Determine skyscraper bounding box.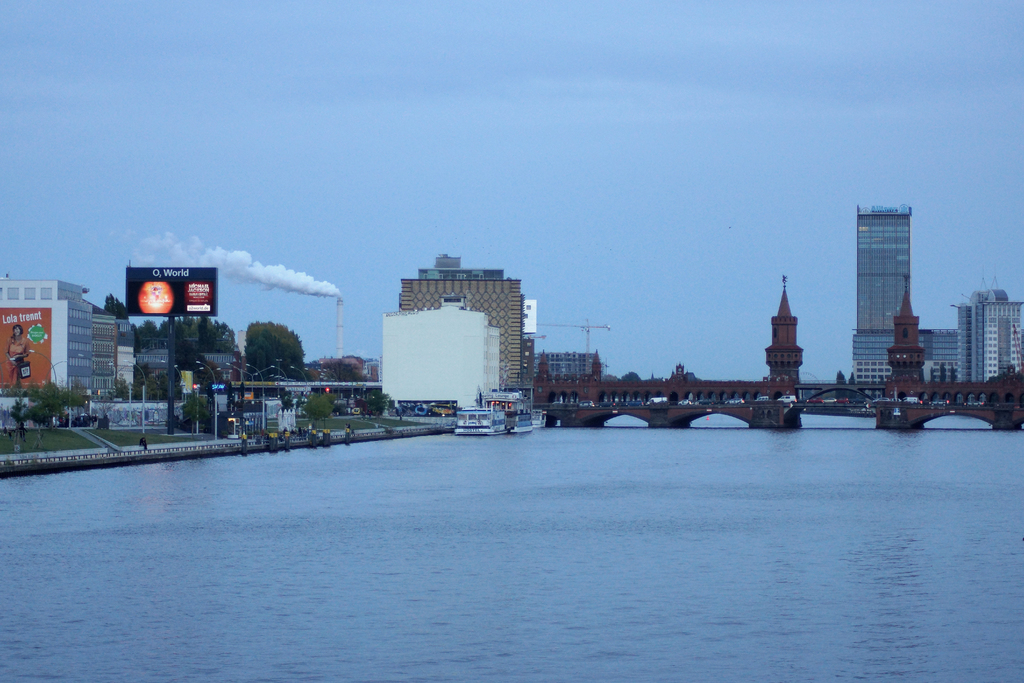
Determined: (left=852, top=193, right=934, bottom=359).
